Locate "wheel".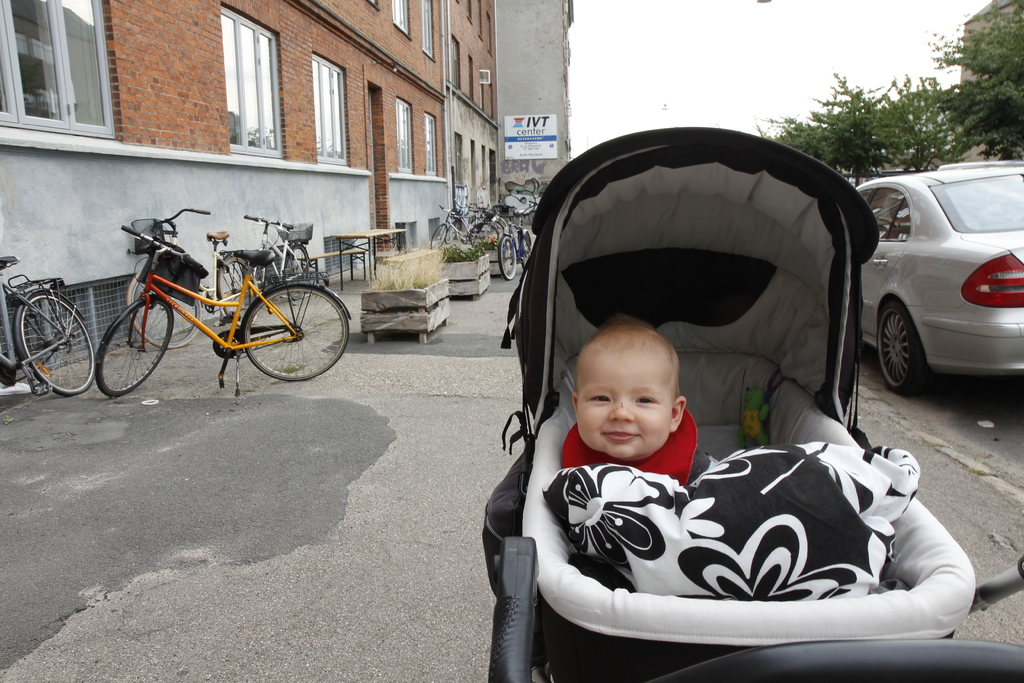
Bounding box: x1=497, y1=233, x2=520, y2=278.
